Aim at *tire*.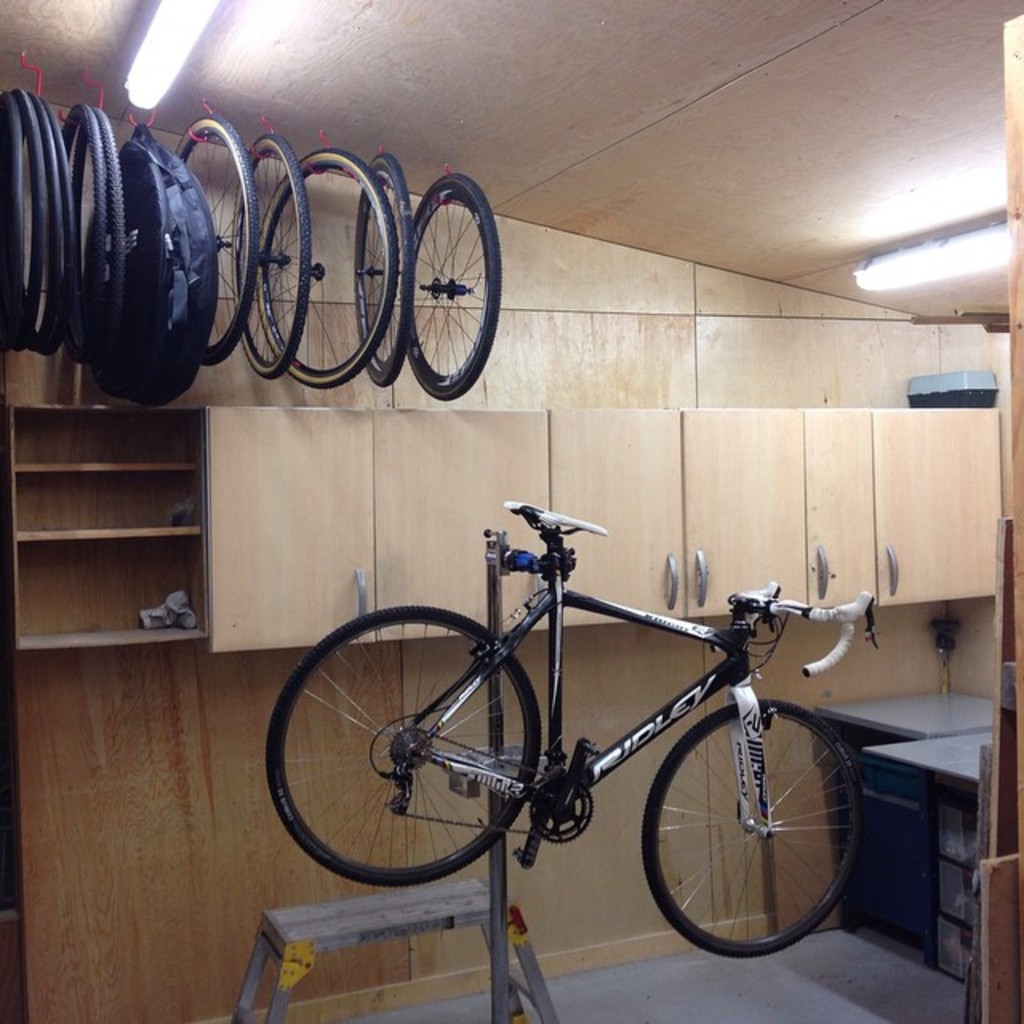
Aimed at (left=400, top=176, right=501, bottom=392).
